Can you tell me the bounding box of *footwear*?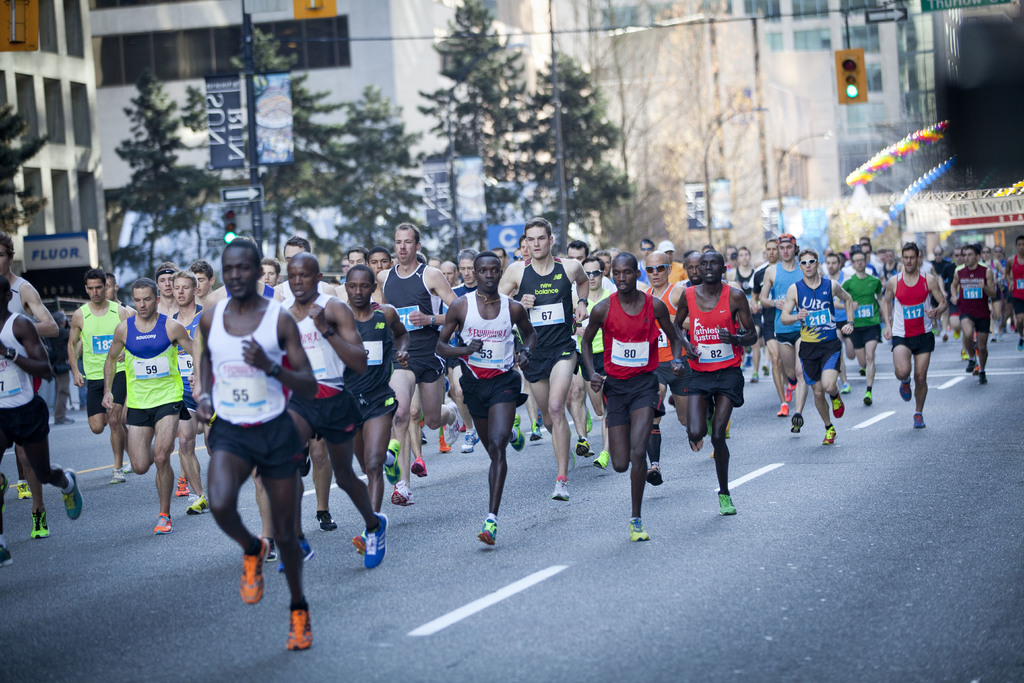
(left=764, top=365, right=772, bottom=383).
